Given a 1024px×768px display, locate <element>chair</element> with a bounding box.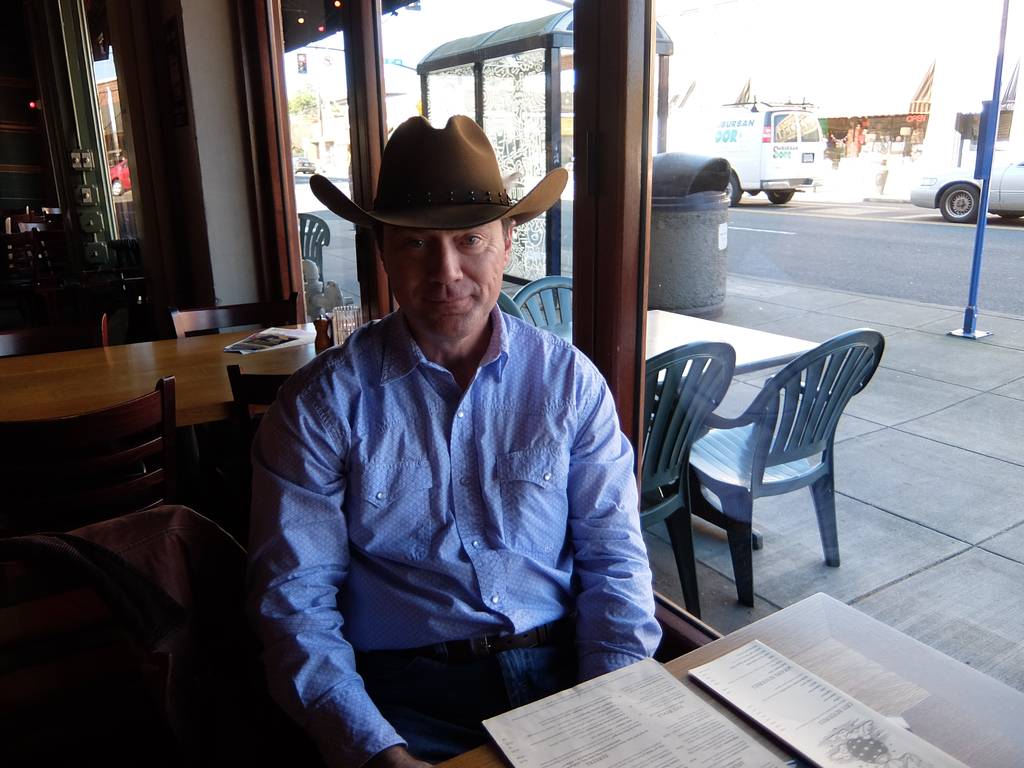
Located: locate(512, 276, 575, 327).
